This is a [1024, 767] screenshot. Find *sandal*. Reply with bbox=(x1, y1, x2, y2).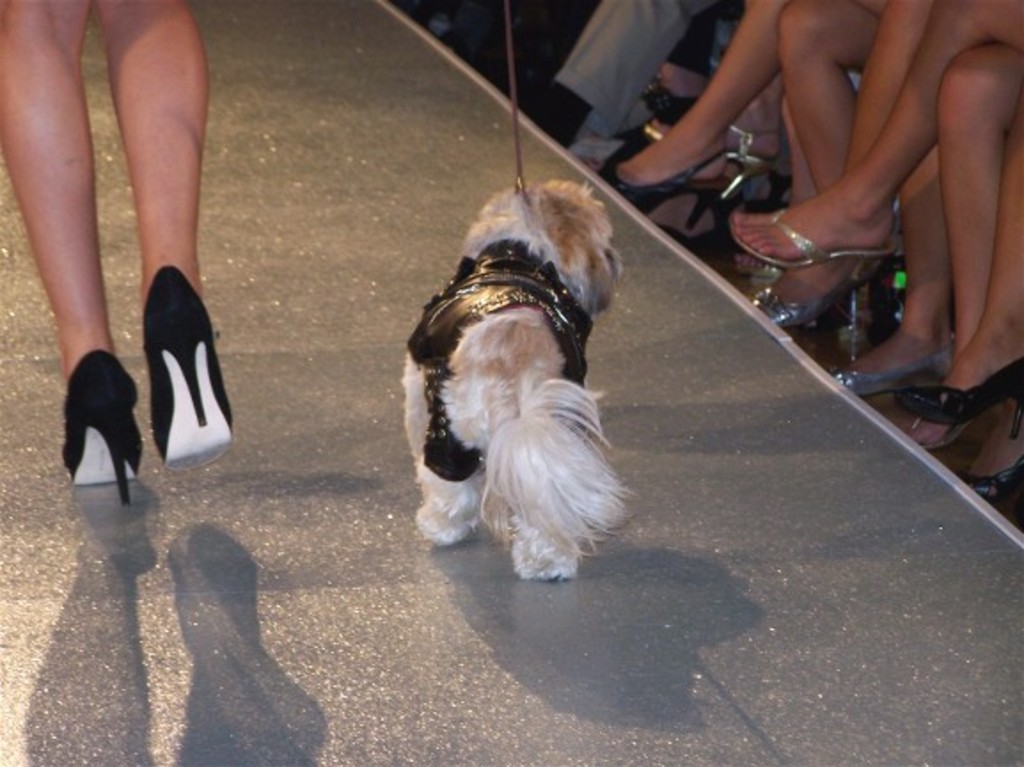
bbox=(905, 352, 1022, 449).
